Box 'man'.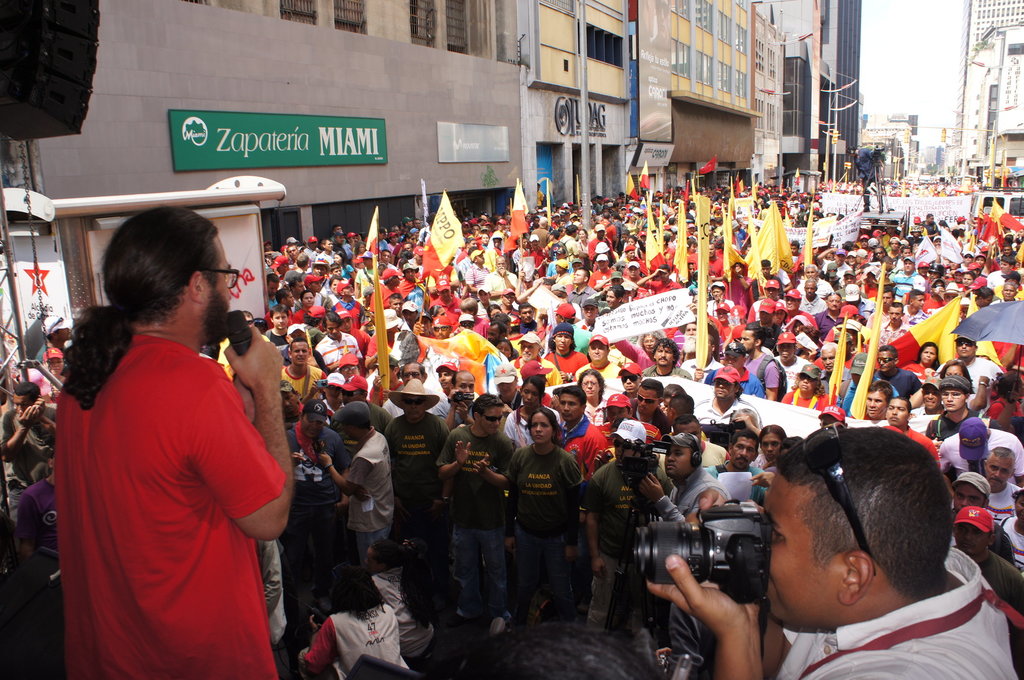
[x1=935, y1=357, x2=990, y2=416].
